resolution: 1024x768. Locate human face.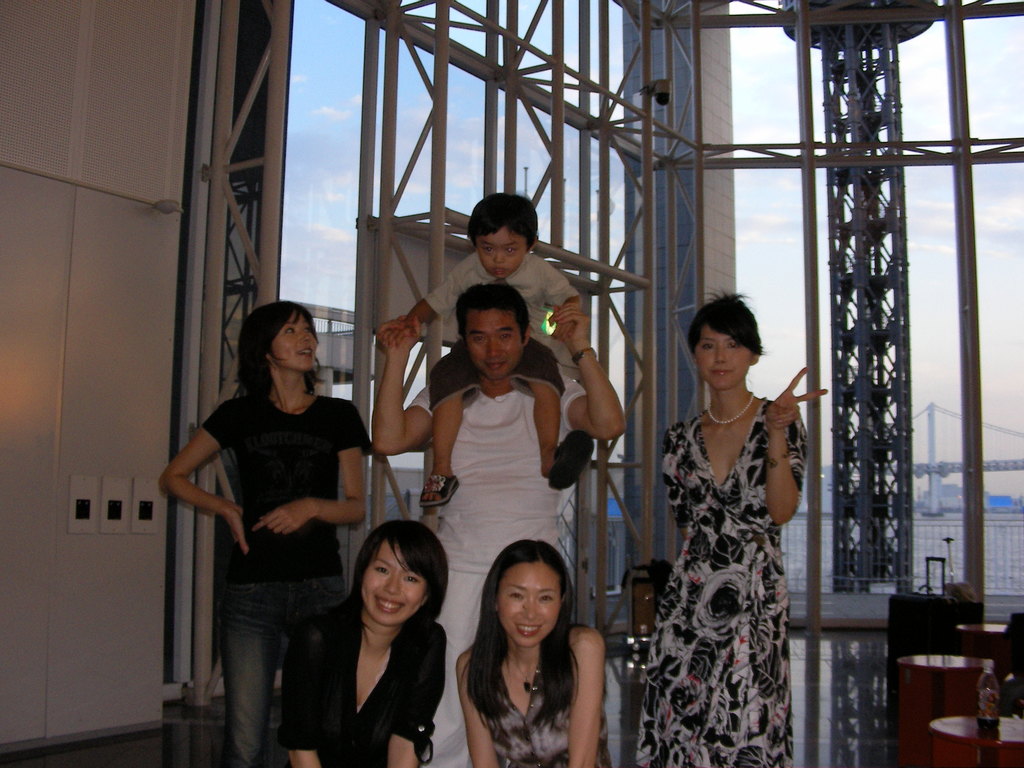
box=[465, 307, 524, 380].
